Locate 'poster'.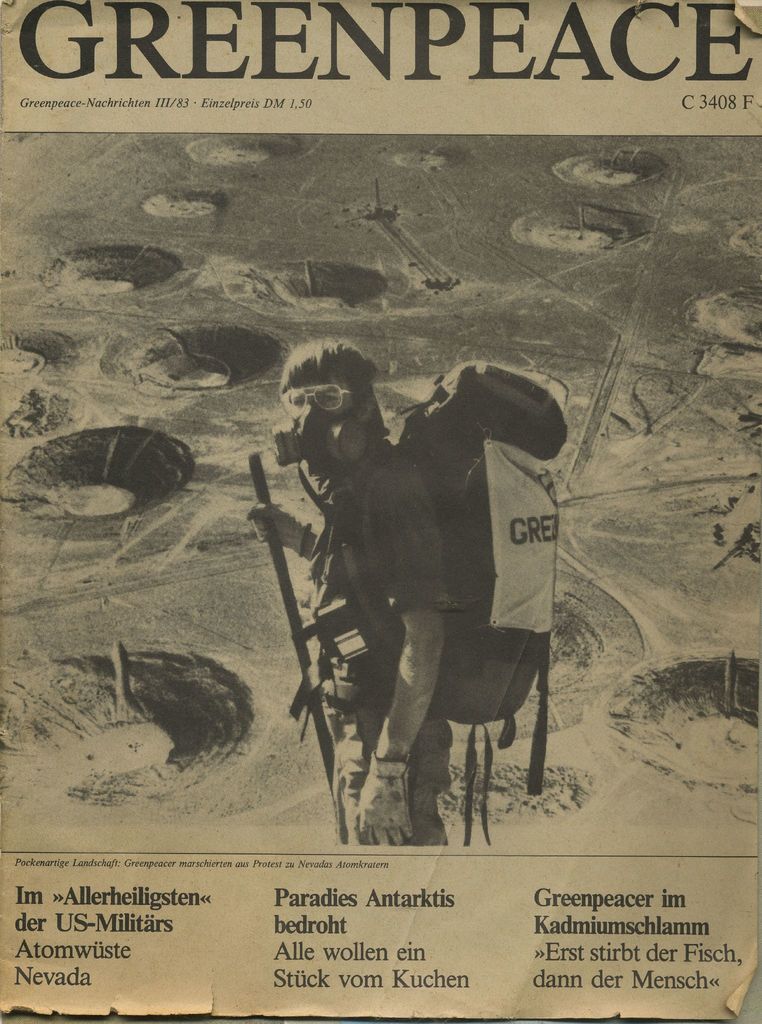
Bounding box: box=[0, 0, 761, 1023].
